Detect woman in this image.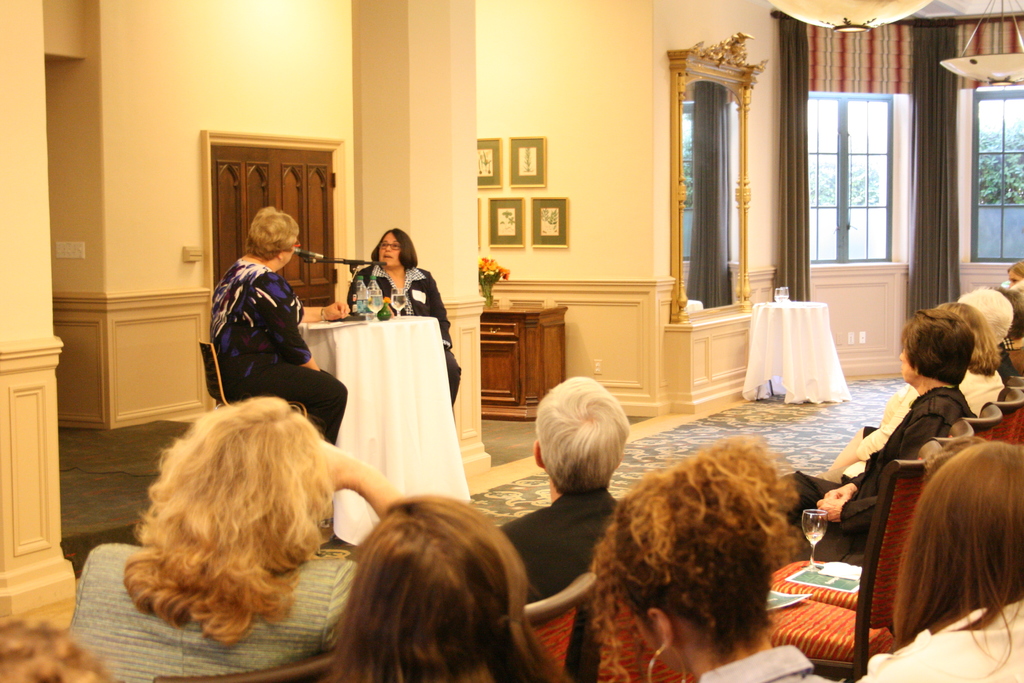
Detection: BBox(815, 300, 1009, 479).
